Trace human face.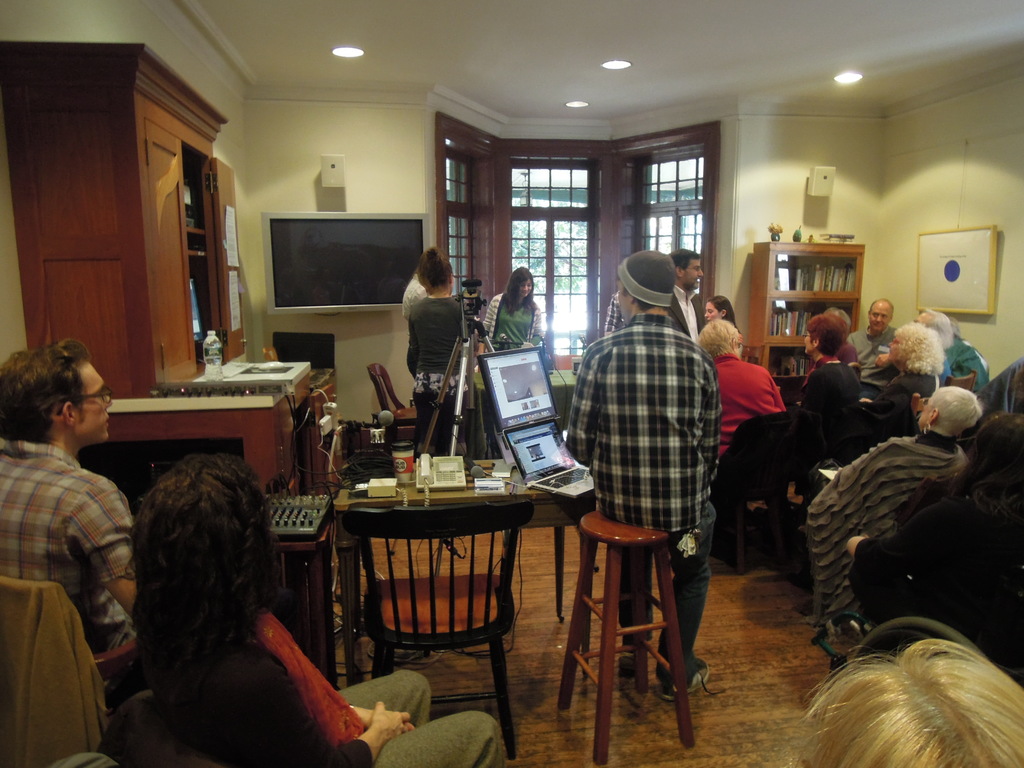
Traced to pyautogui.locateOnScreen(618, 282, 628, 323).
